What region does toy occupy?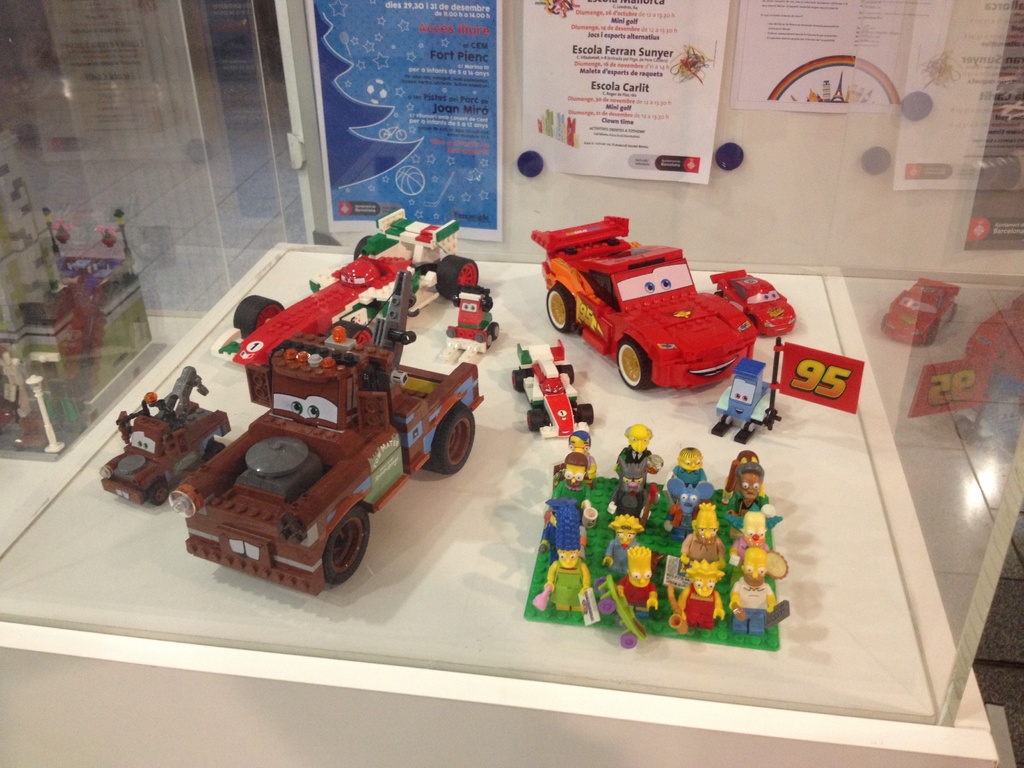
[526, 207, 762, 392].
